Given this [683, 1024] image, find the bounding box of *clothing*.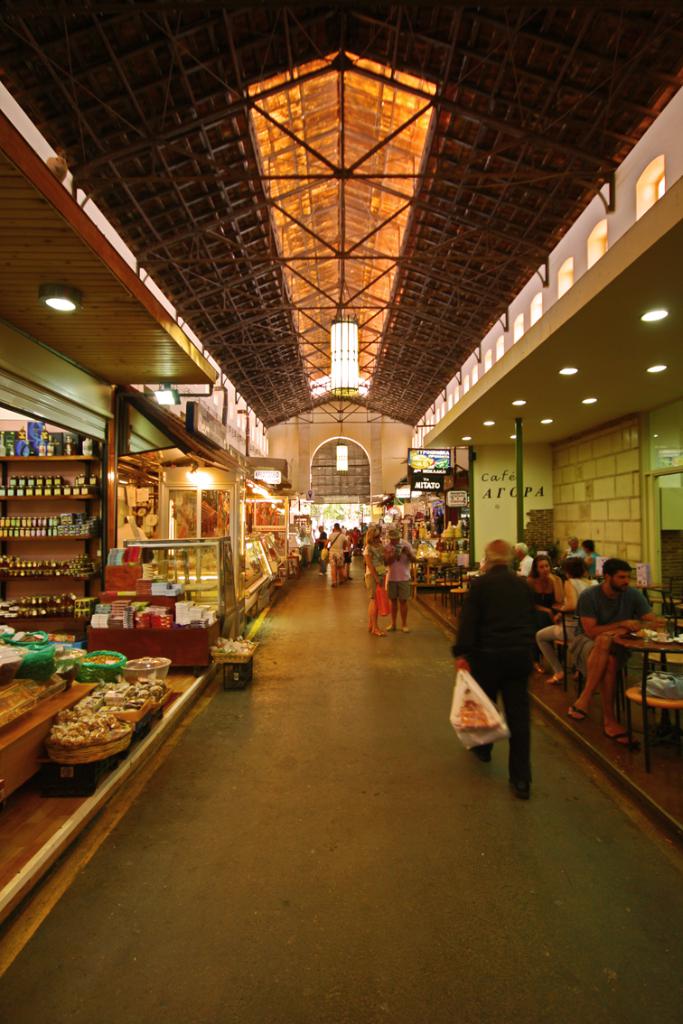
bbox(380, 533, 416, 618).
